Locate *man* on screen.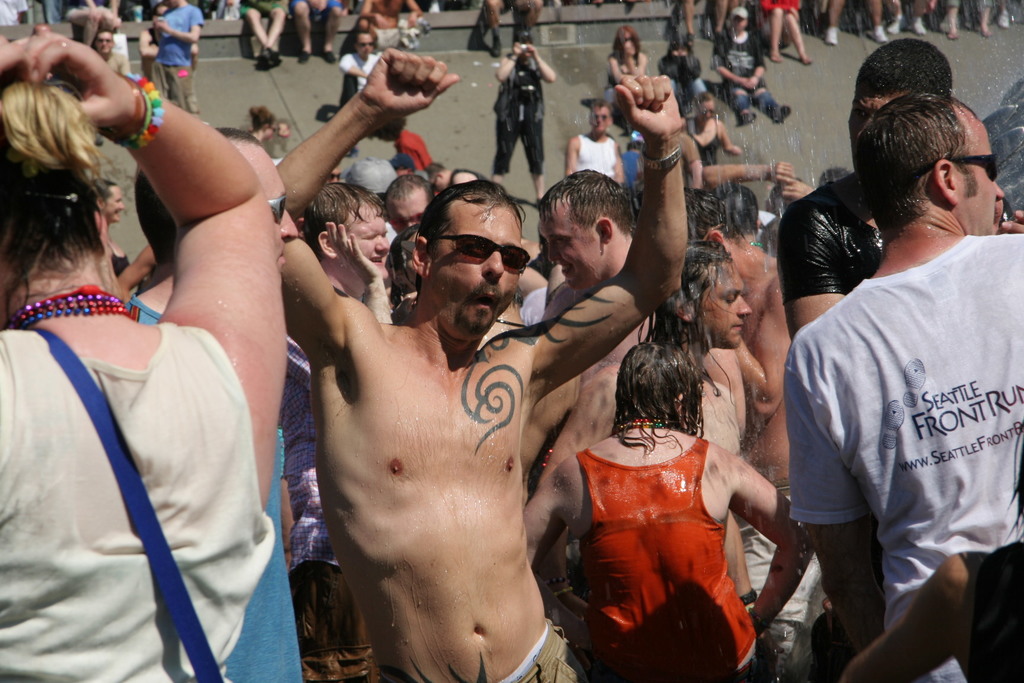
On screen at {"x1": 124, "y1": 115, "x2": 313, "y2": 530}.
